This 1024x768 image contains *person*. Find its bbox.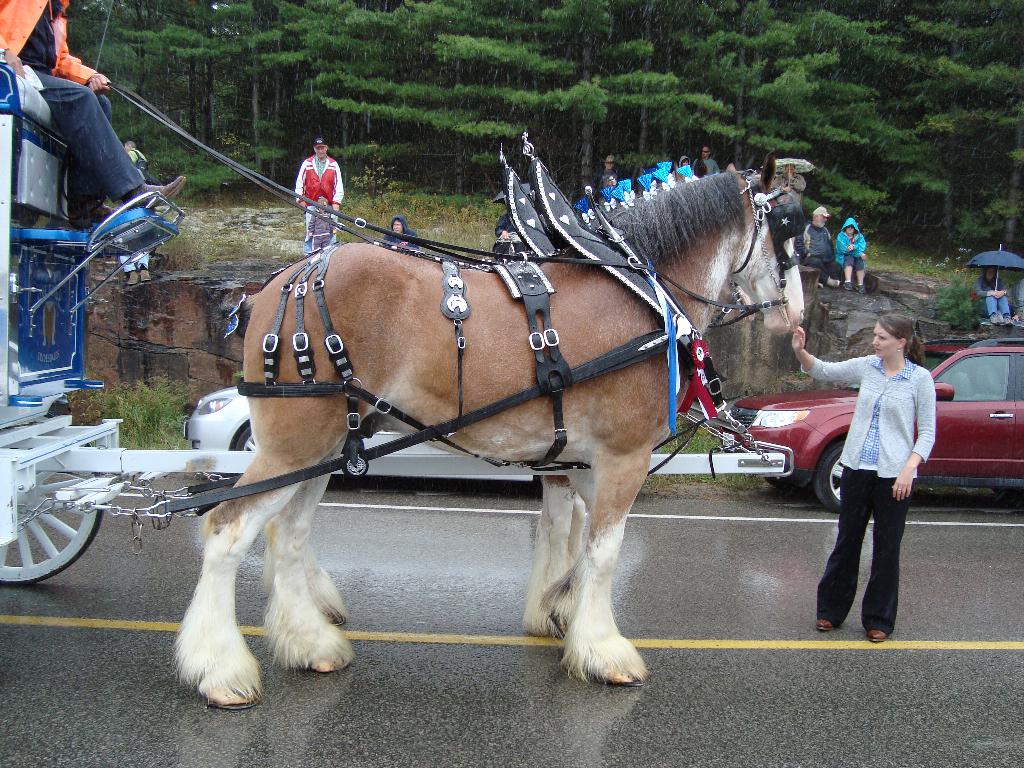
<box>119,251,152,287</box>.
